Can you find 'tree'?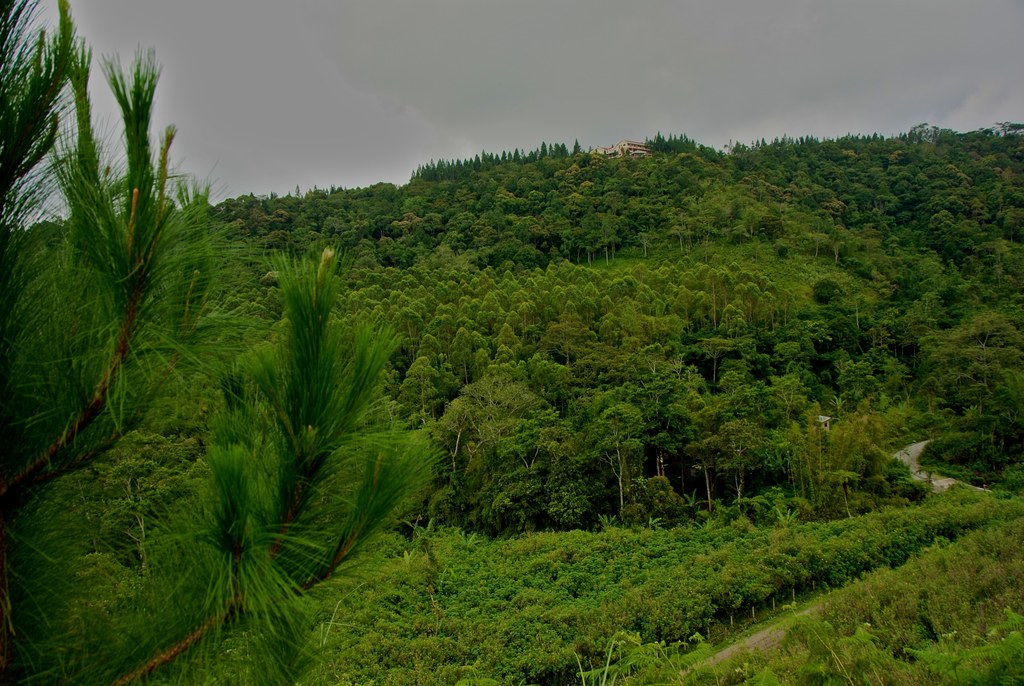
Yes, bounding box: Rect(0, 0, 451, 682).
